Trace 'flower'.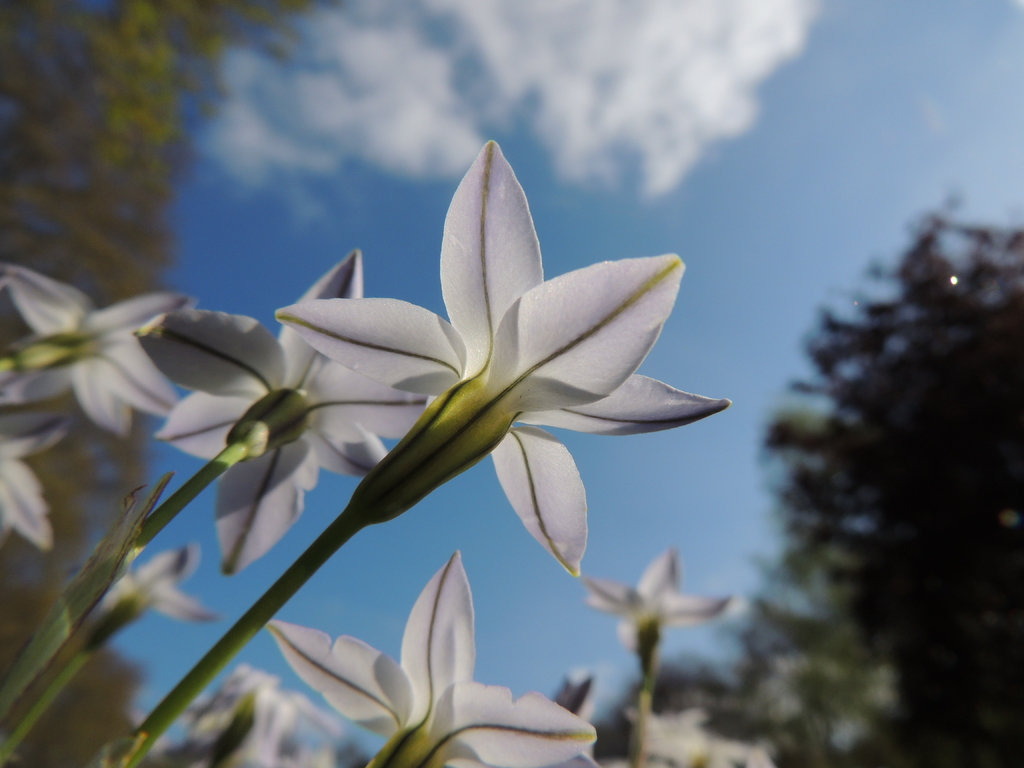
Traced to x1=616 y1=708 x2=779 y2=767.
